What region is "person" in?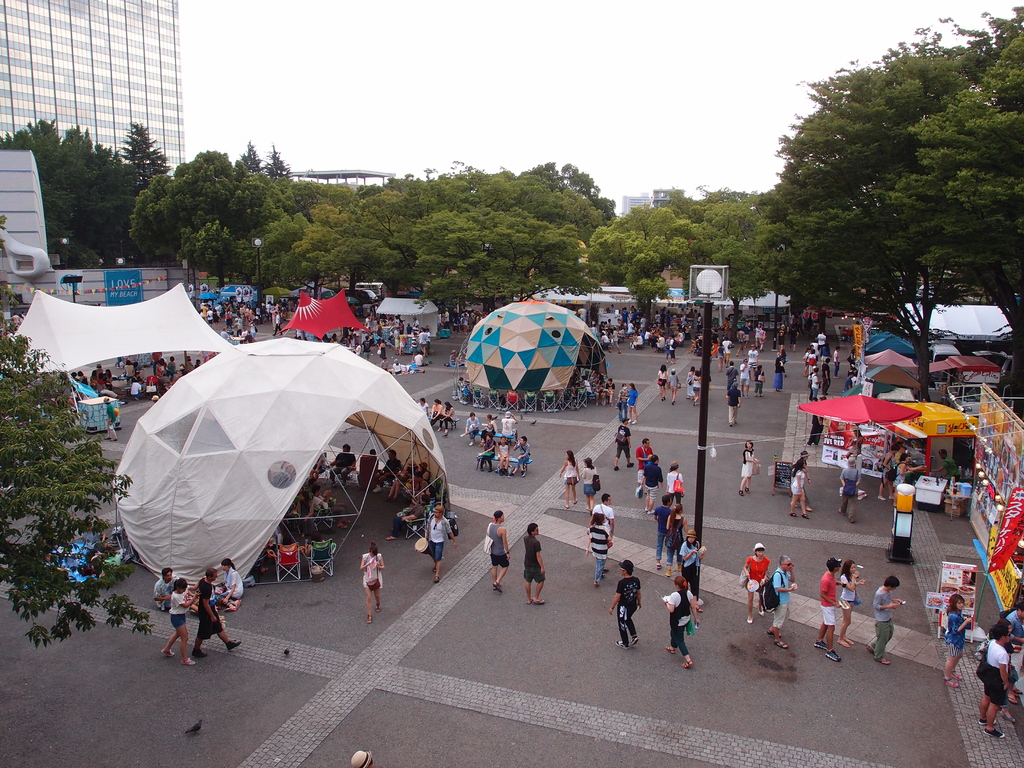
837,558,869,647.
